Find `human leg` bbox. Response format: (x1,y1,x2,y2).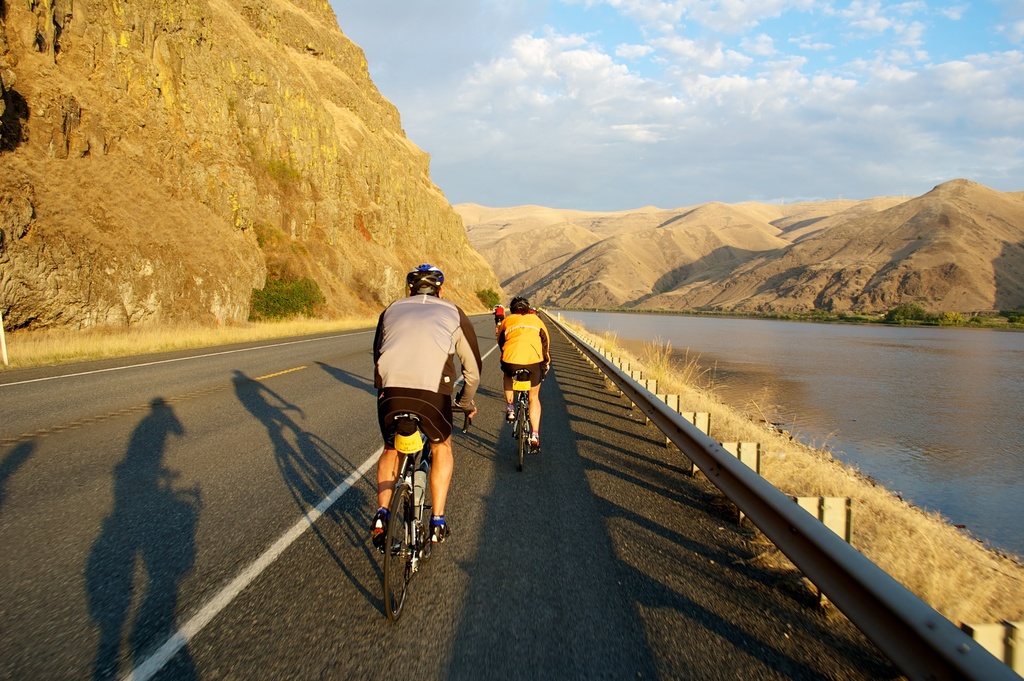
(429,432,455,545).
